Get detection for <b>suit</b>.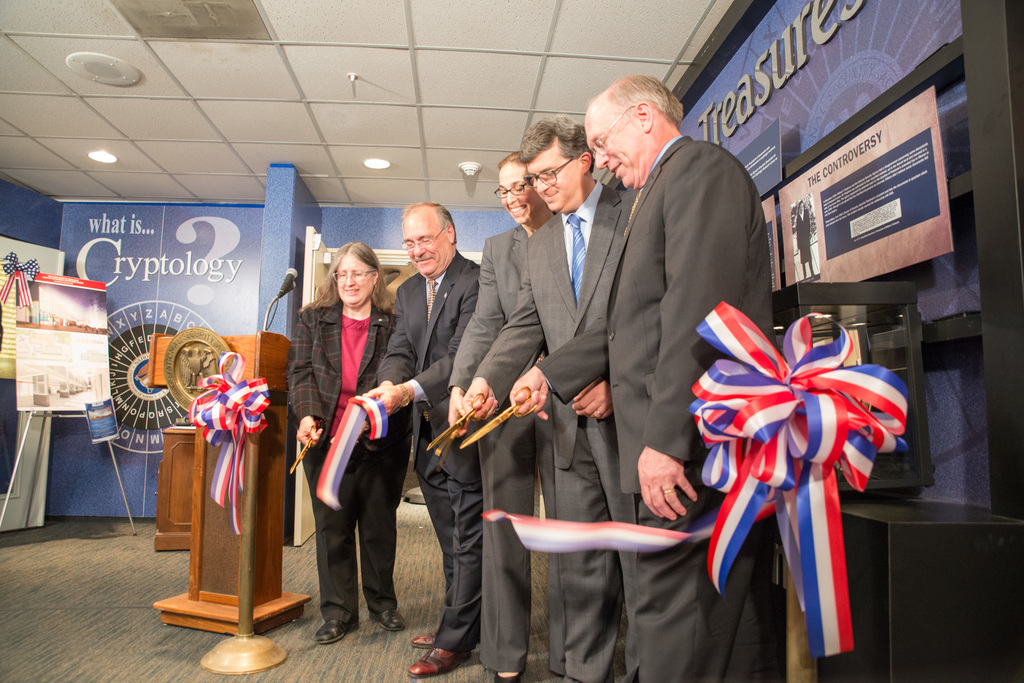
Detection: crop(374, 255, 486, 656).
